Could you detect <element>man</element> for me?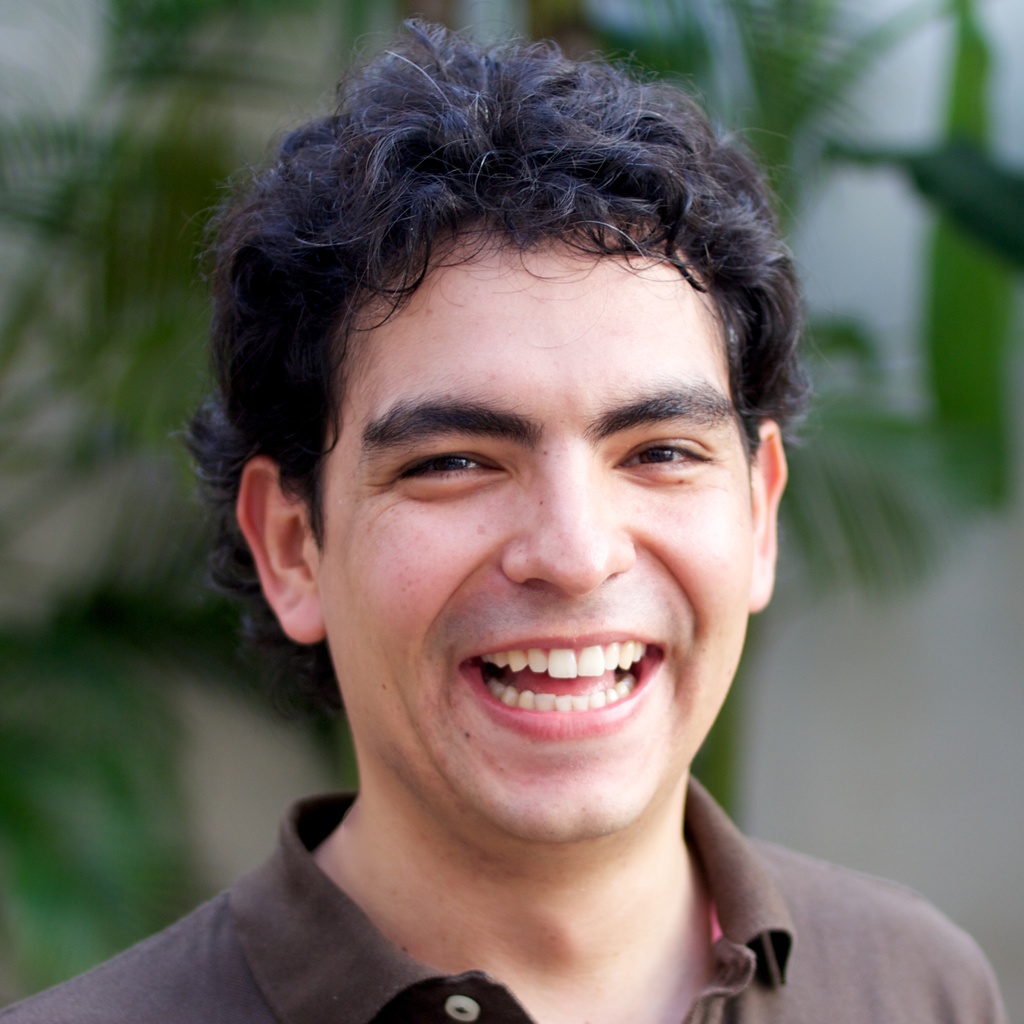
Detection result: <box>3,5,1012,1023</box>.
